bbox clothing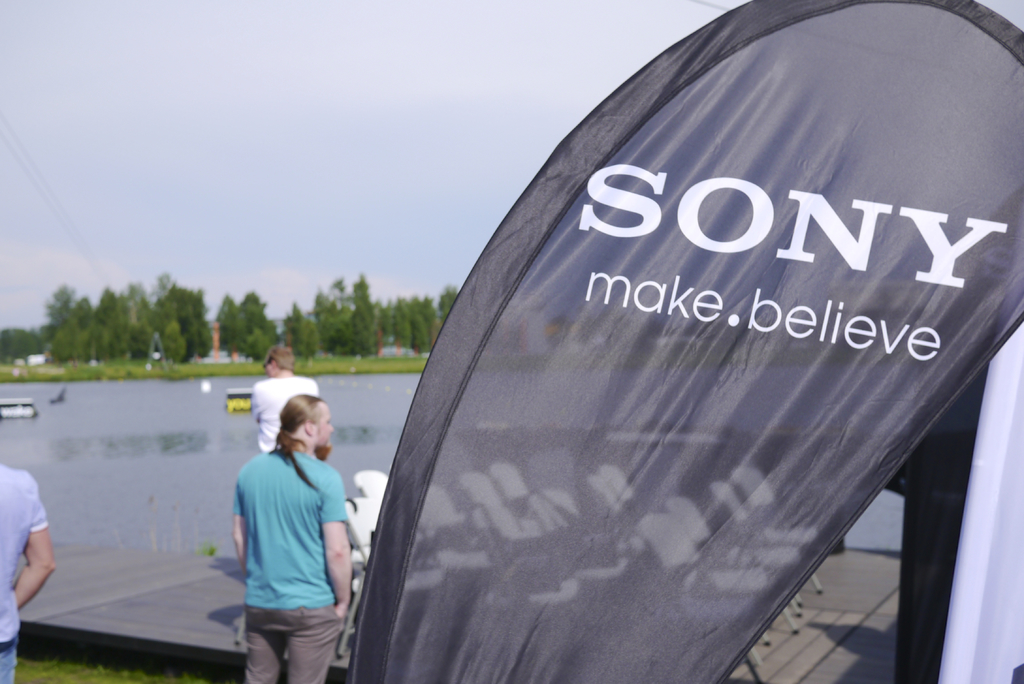
<box>256,375,319,448</box>
